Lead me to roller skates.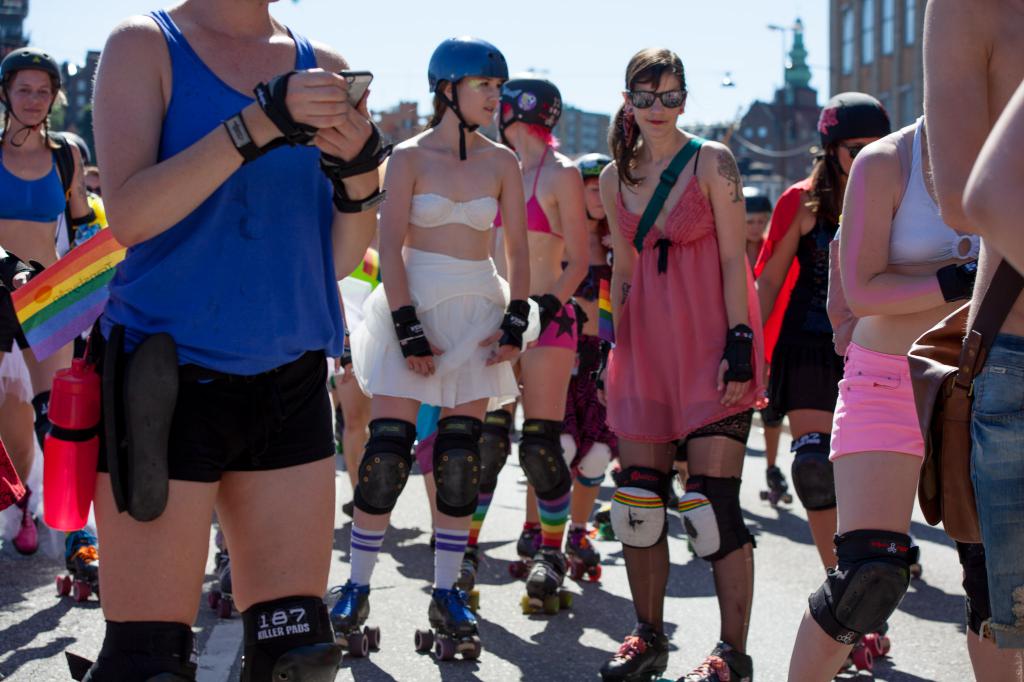
Lead to (758,466,796,509).
